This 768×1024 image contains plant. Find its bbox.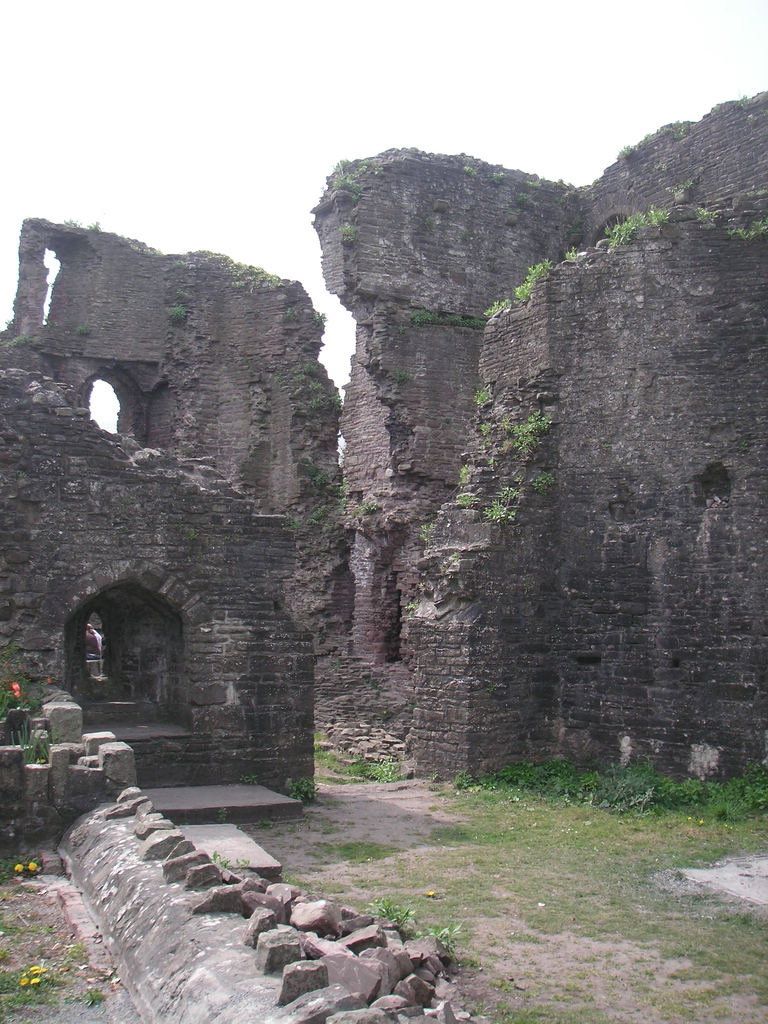
rect(448, 548, 464, 564).
